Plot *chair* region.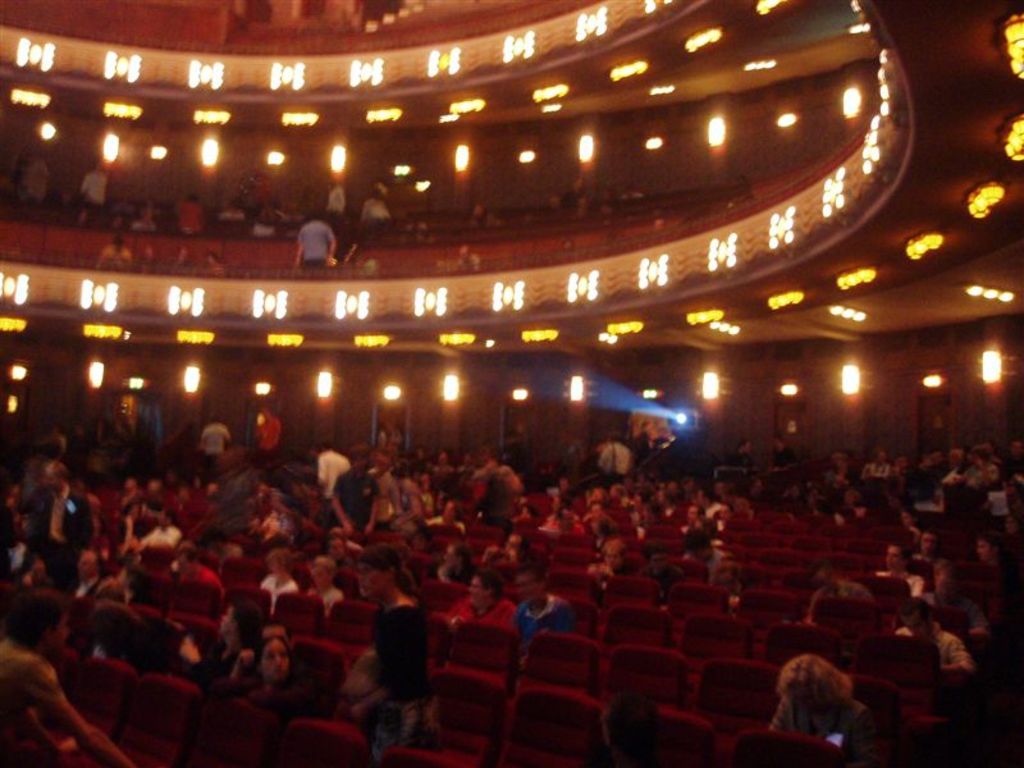
Plotted at 426/666/503/767.
